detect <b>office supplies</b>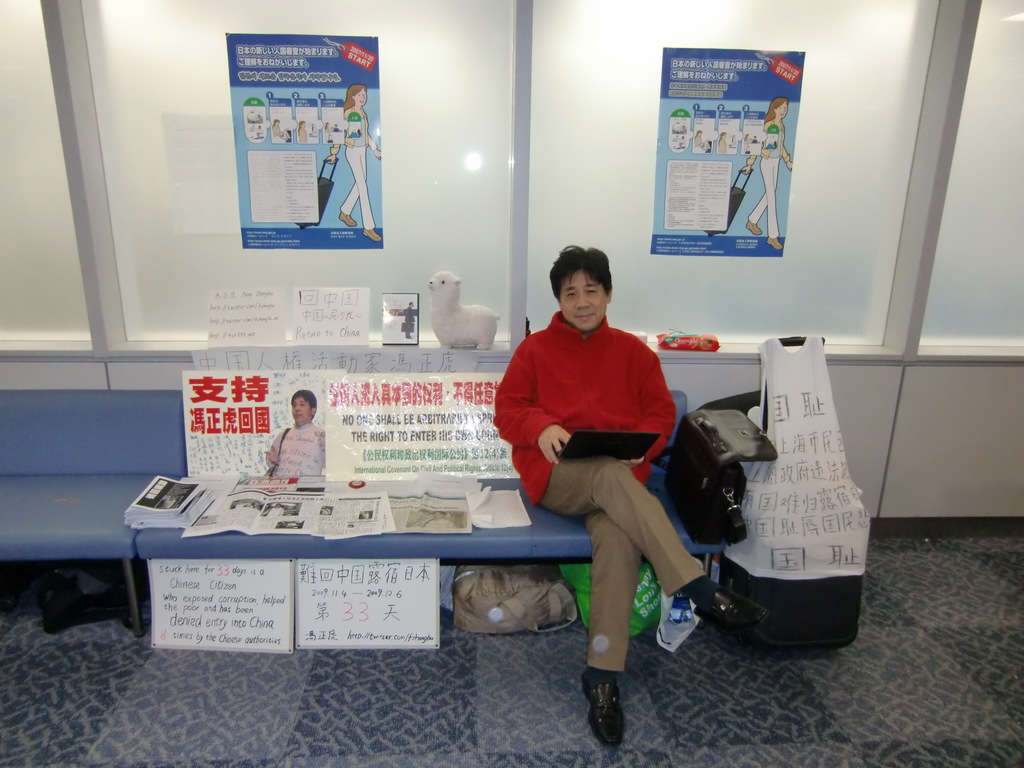
bbox(733, 564, 858, 647)
